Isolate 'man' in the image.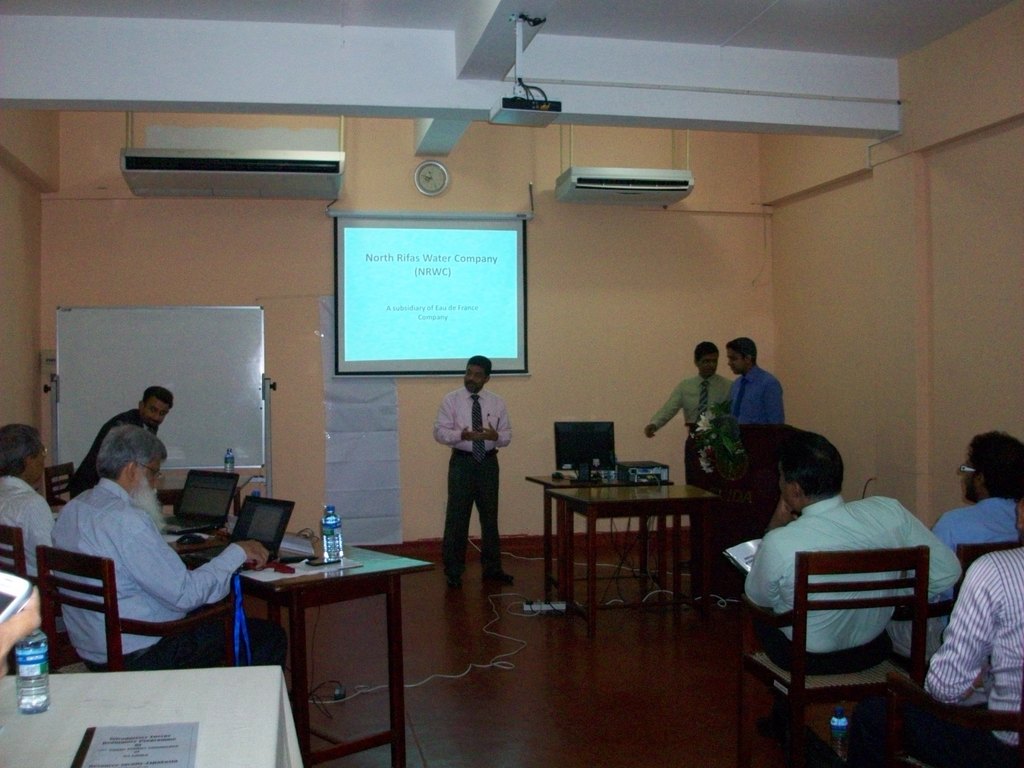
Isolated region: x1=29, y1=437, x2=255, y2=678.
